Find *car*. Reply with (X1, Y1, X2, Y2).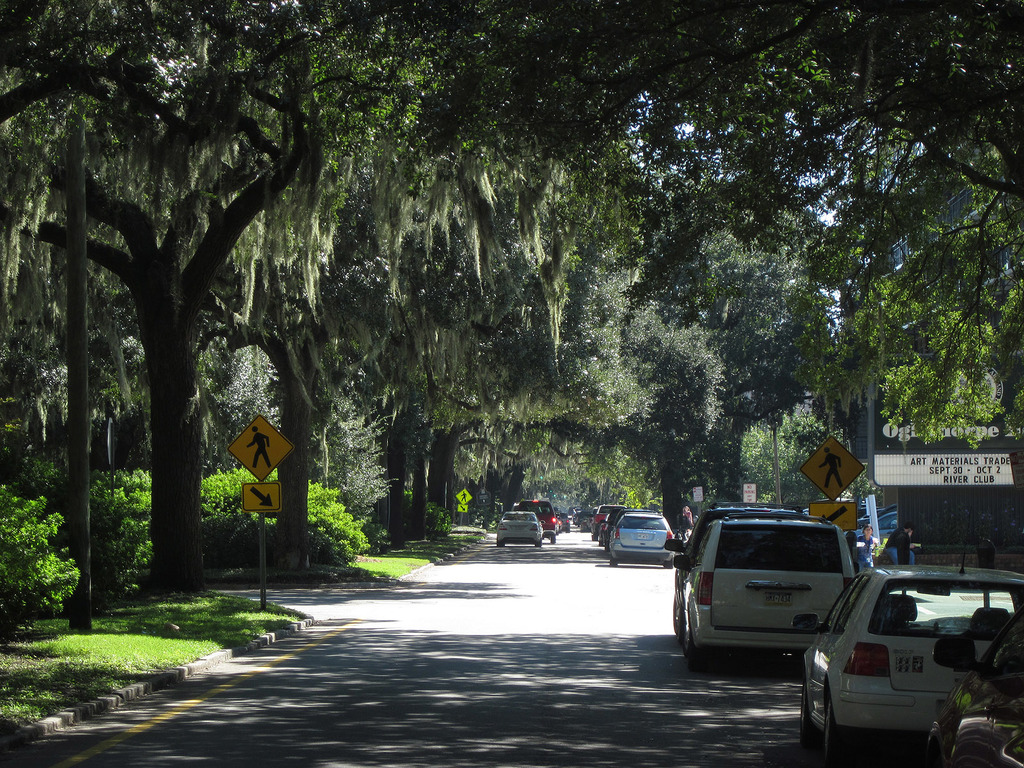
(674, 520, 856, 663).
